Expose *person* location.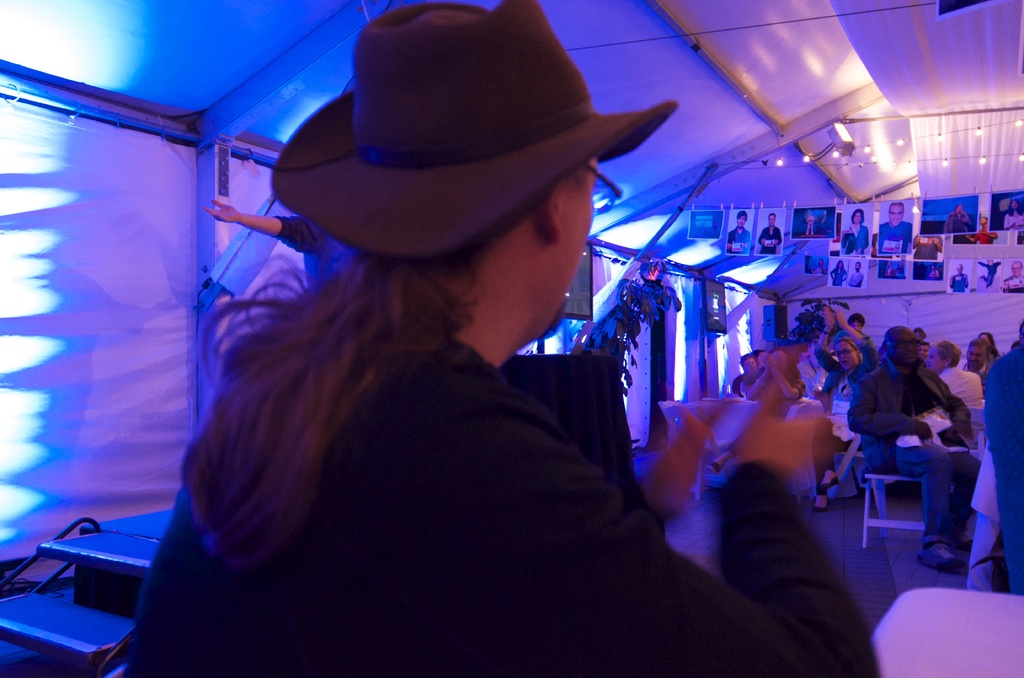
Exposed at (845, 259, 863, 290).
